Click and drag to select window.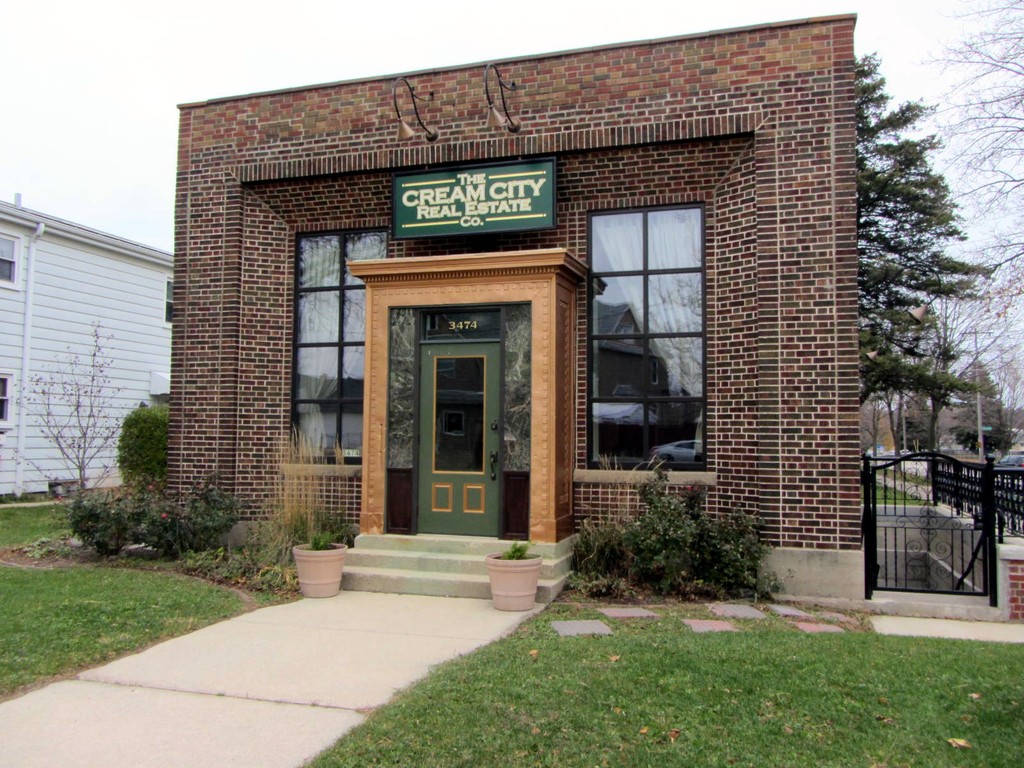
Selection: [161, 276, 174, 326].
